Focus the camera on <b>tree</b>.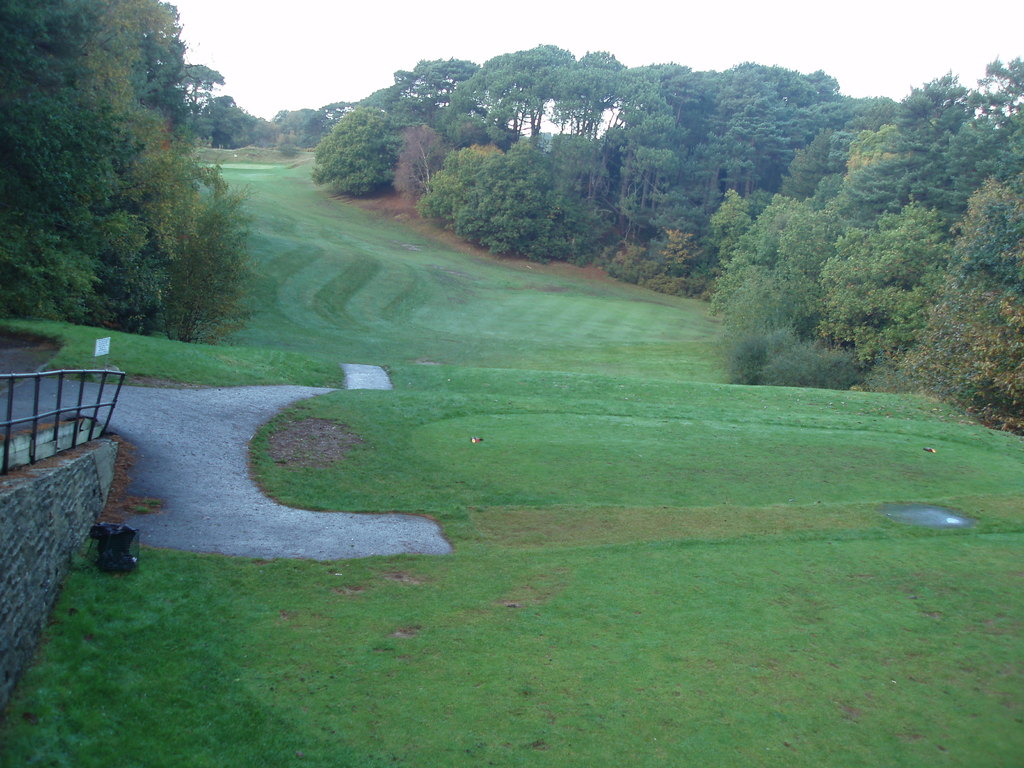
Focus region: (21, 33, 233, 340).
